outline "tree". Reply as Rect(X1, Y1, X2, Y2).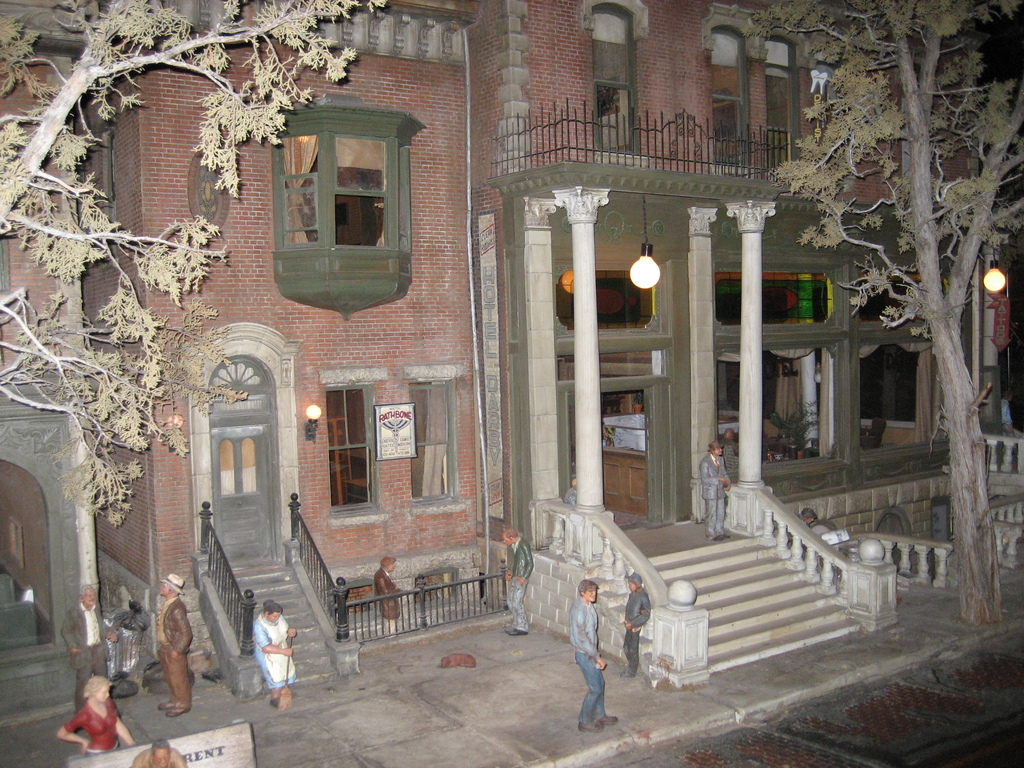
Rect(0, 0, 390, 525).
